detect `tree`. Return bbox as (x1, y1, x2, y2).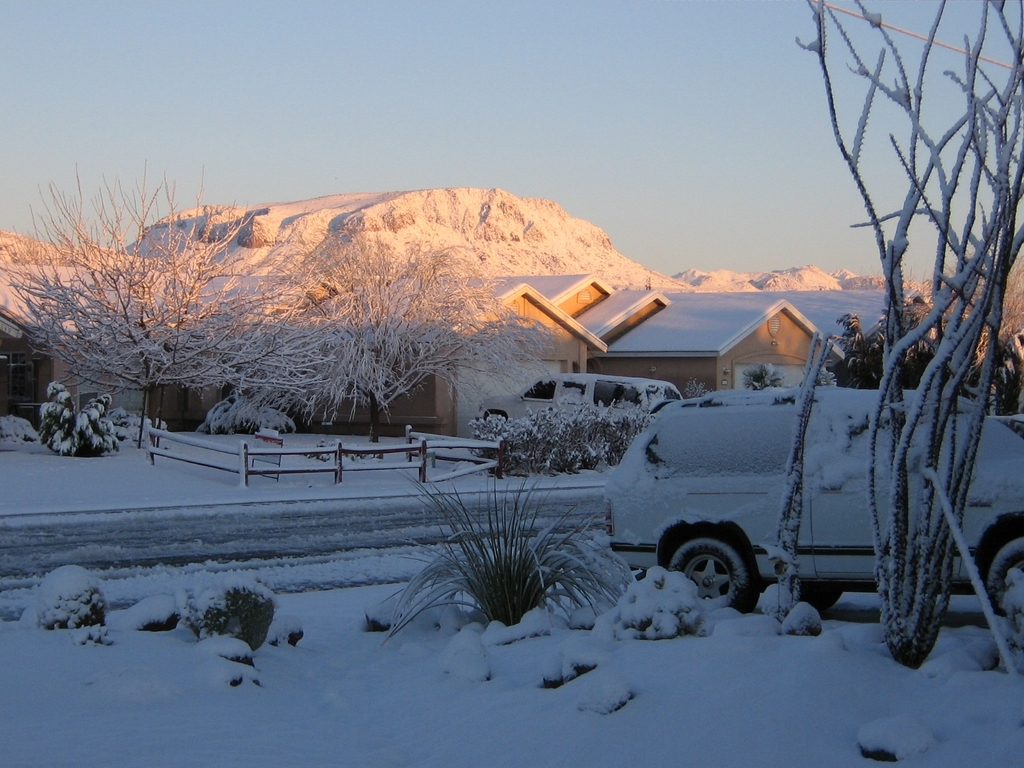
(792, 0, 1011, 655).
